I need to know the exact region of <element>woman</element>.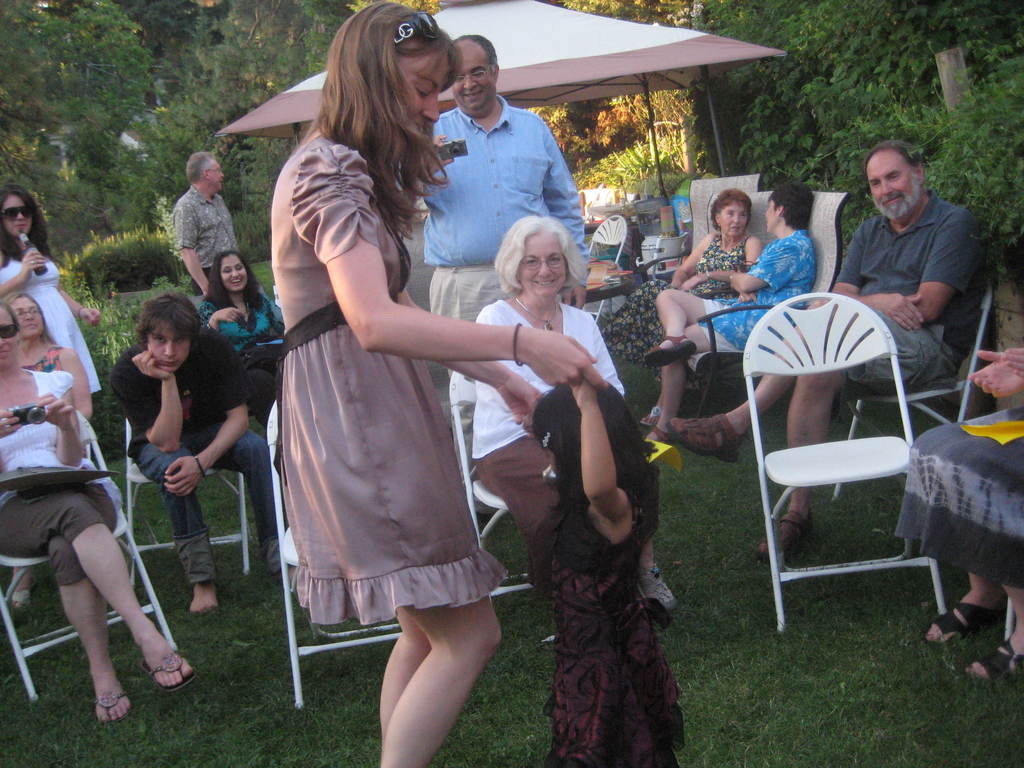
Region: l=191, t=241, r=291, b=425.
